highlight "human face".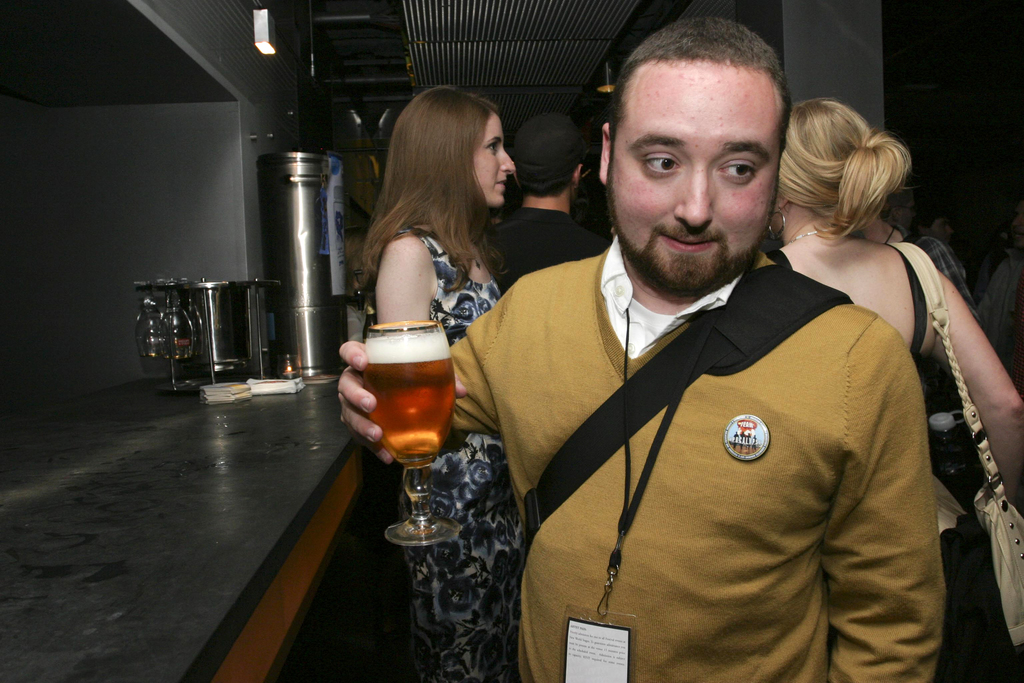
Highlighted region: bbox=[476, 113, 518, 203].
